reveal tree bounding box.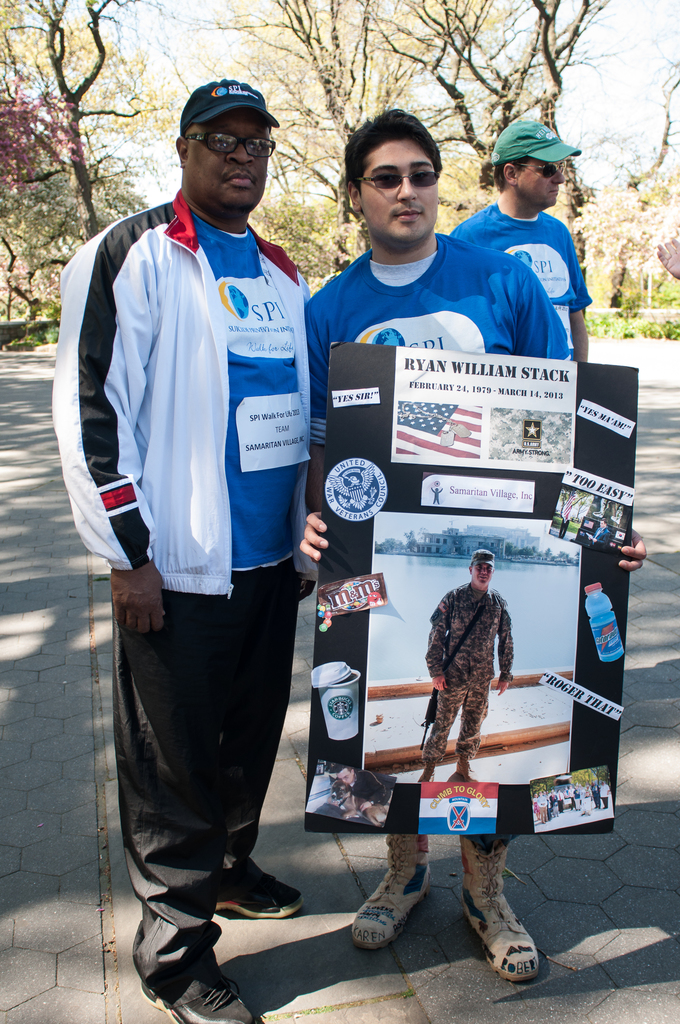
Revealed: [left=589, top=43, right=679, bottom=312].
